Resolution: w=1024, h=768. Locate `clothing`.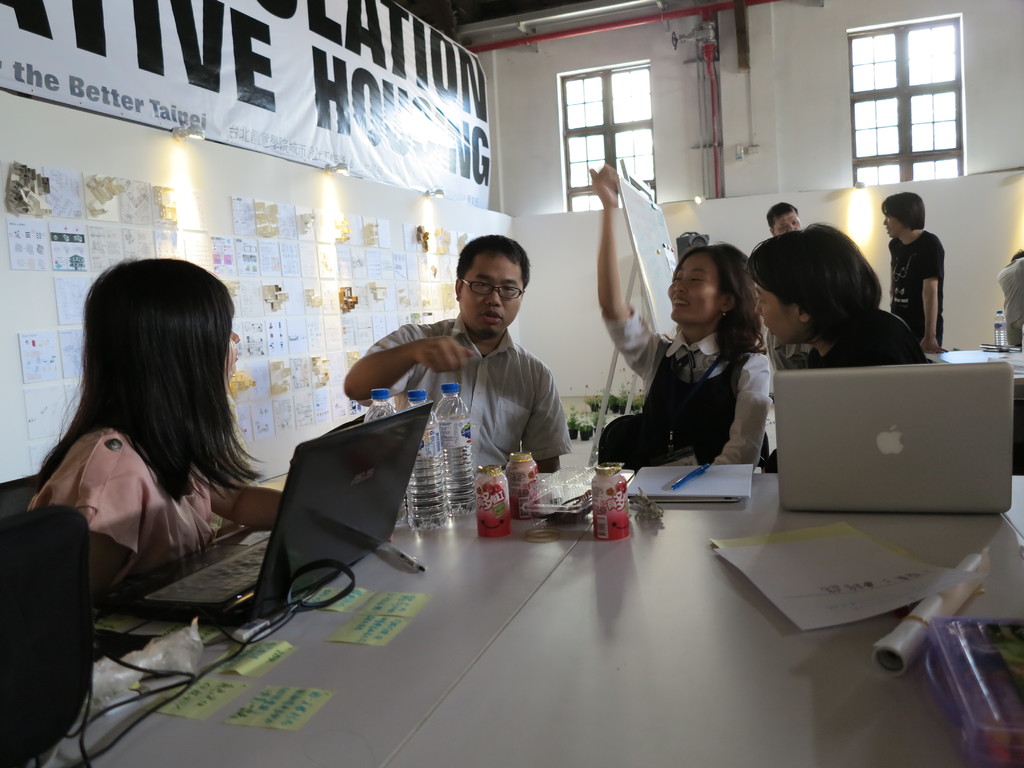
box(624, 294, 798, 472).
